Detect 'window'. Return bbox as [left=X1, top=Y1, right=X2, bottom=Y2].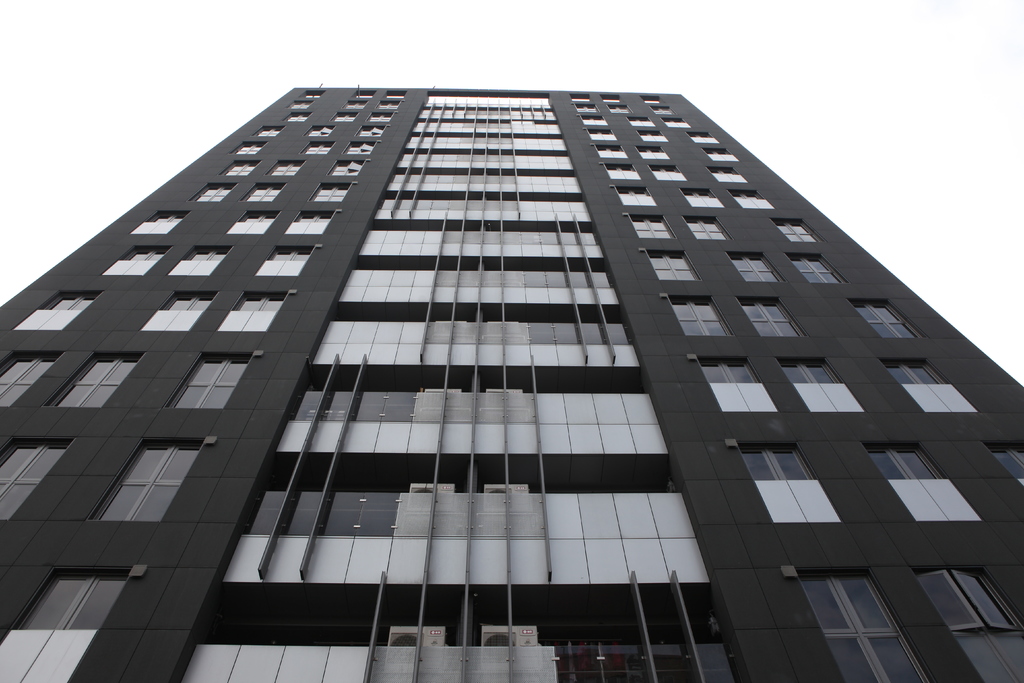
[left=243, top=179, right=289, bottom=206].
